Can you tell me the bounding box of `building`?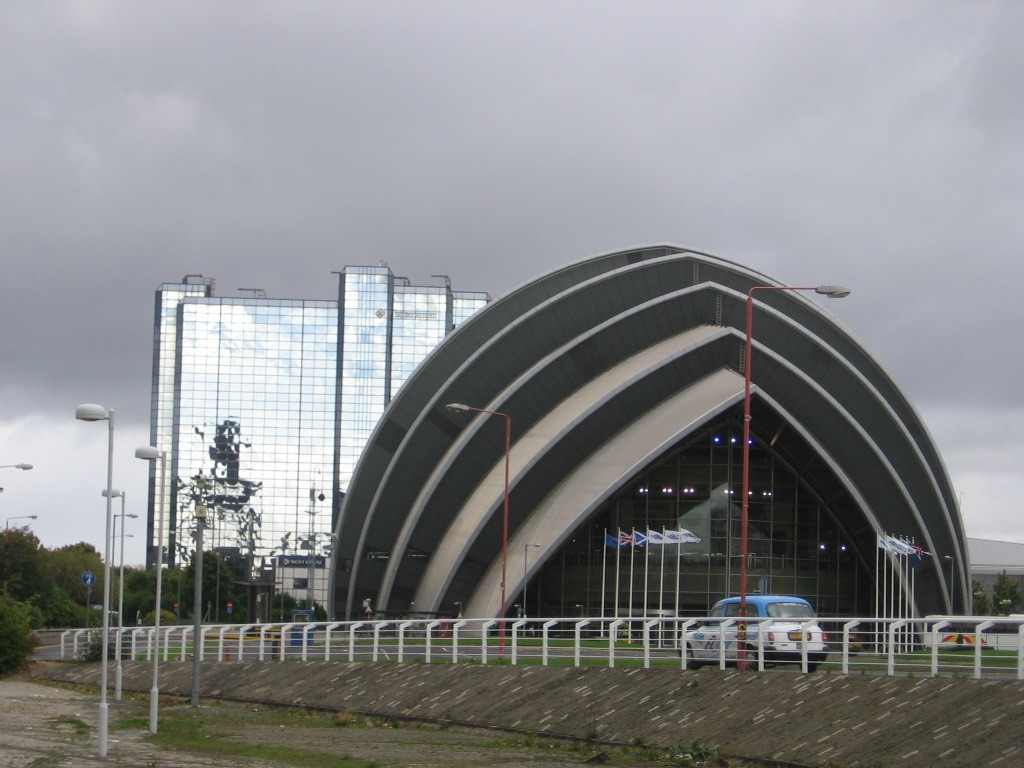
l=325, t=241, r=973, b=640.
